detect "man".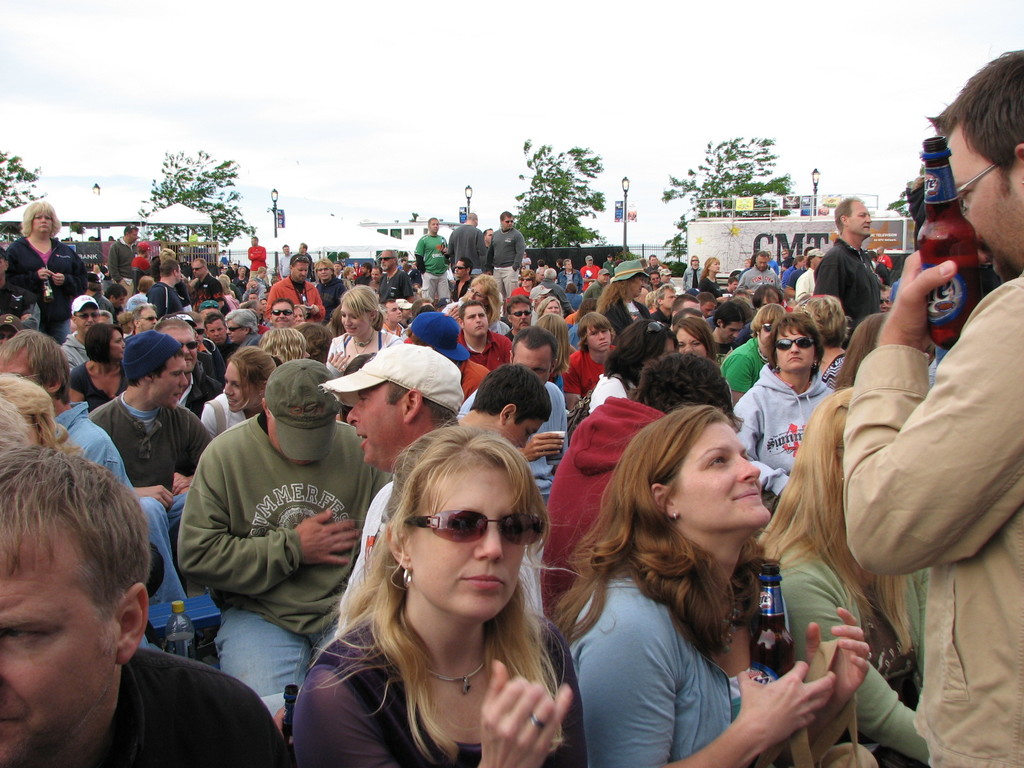
Detected at crop(456, 297, 504, 364).
